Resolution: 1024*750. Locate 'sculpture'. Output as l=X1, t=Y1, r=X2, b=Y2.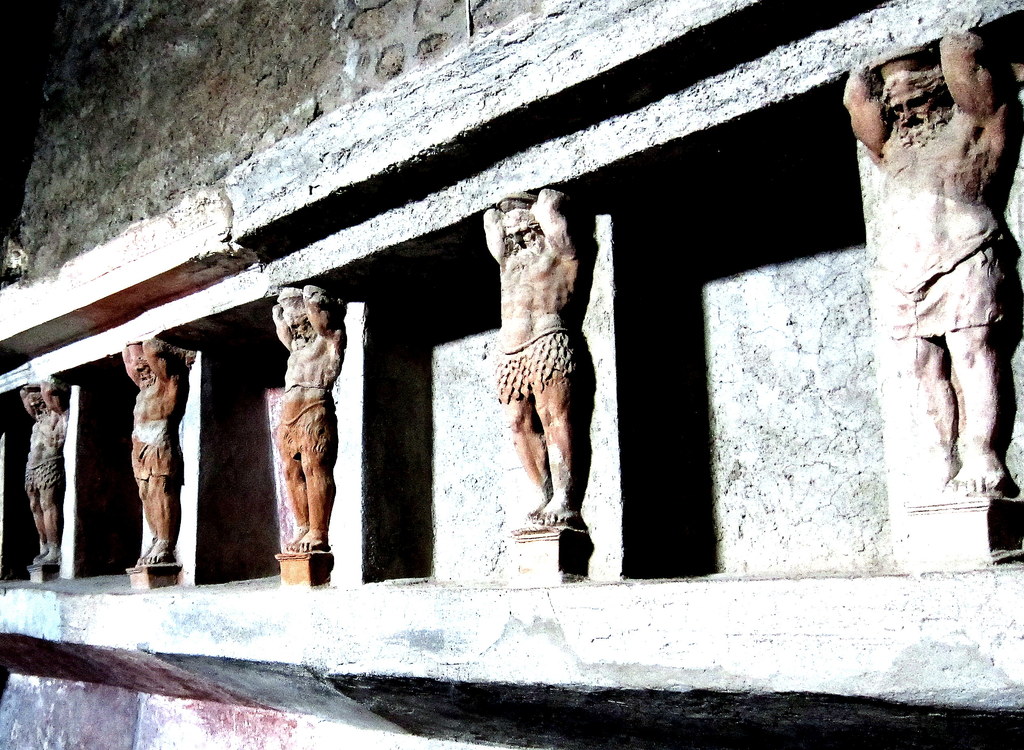
l=113, t=333, r=188, b=589.
